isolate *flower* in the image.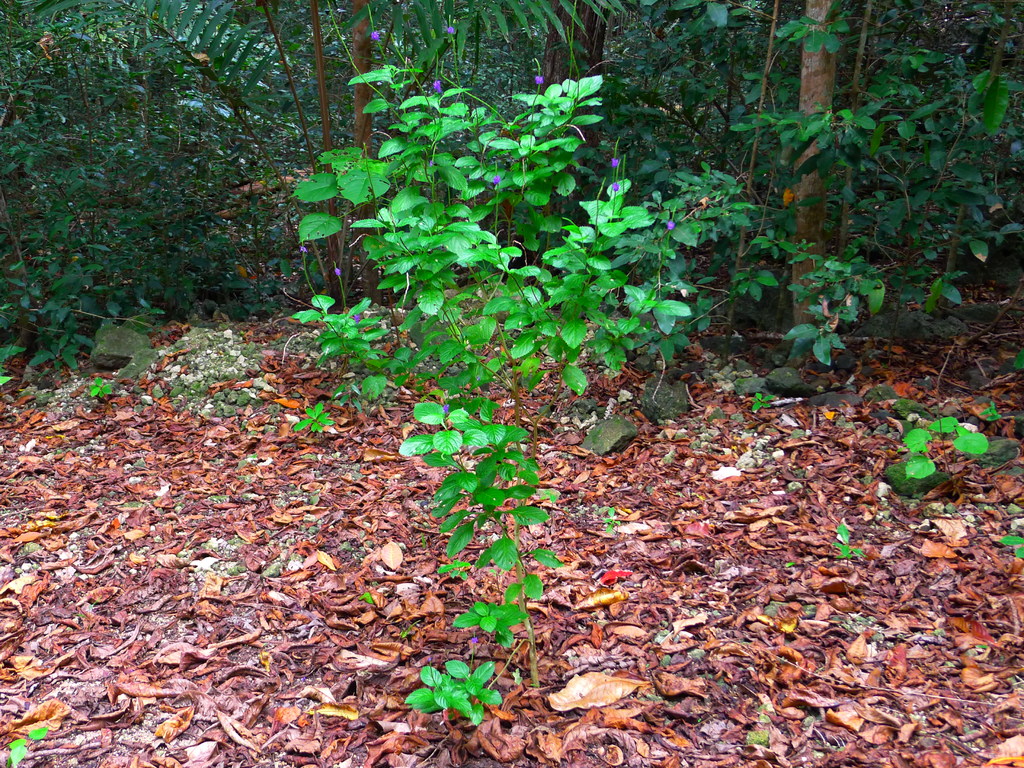
Isolated region: 612 157 619 168.
